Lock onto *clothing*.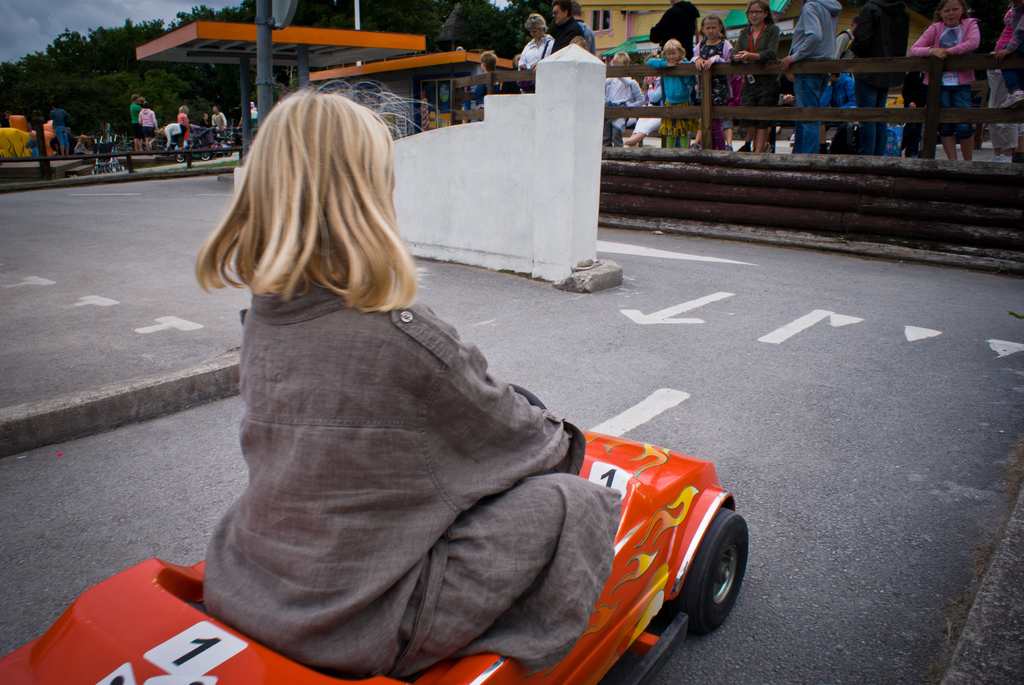
Locked: 644:53:692:136.
